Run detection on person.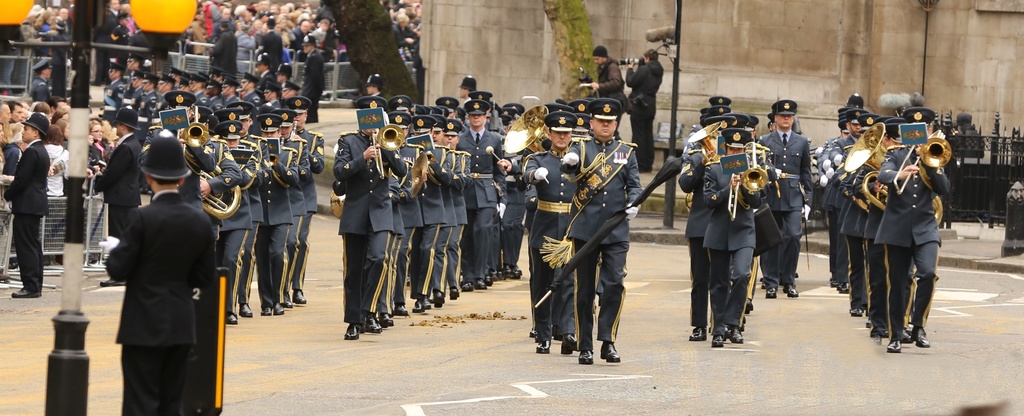
Result: 165,64,182,88.
